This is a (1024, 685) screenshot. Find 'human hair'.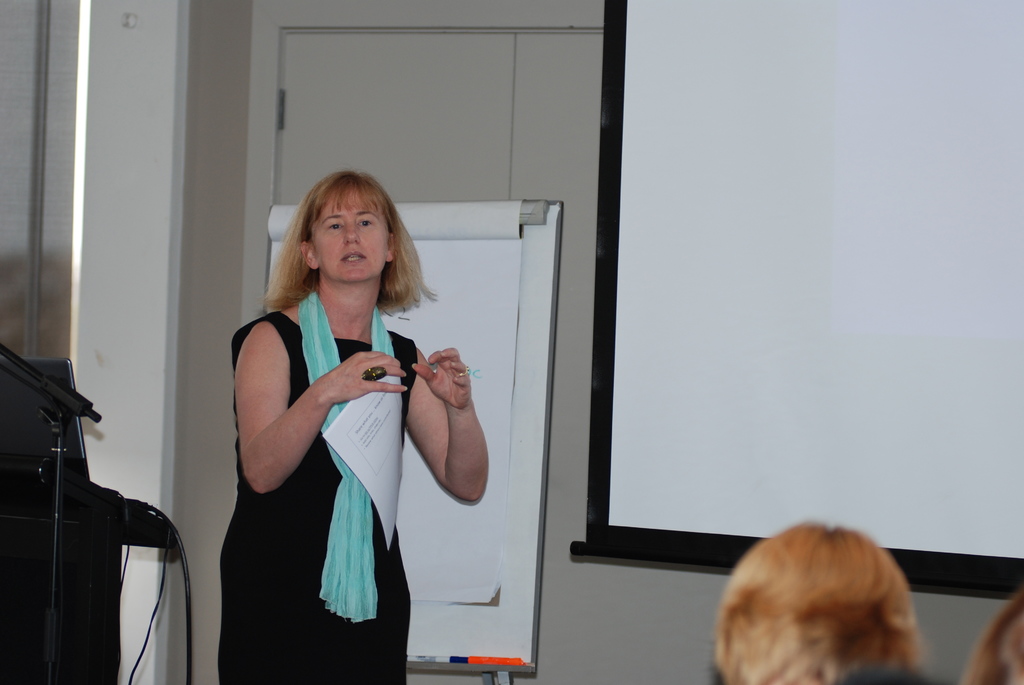
Bounding box: left=267, top=172, right=433, bottom=310.
